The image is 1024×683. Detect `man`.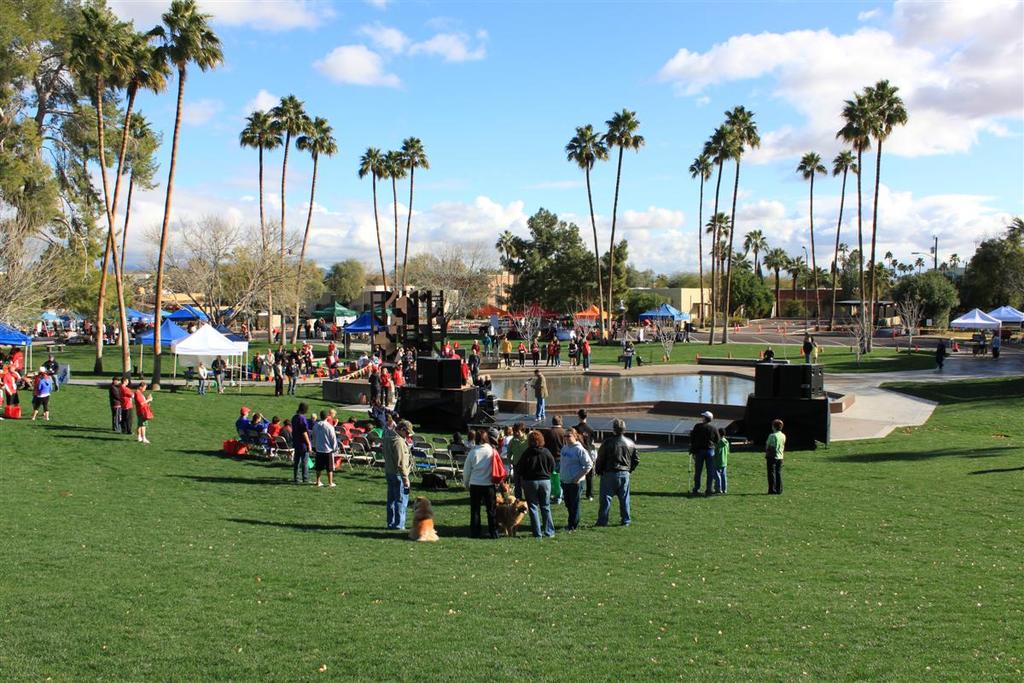
Detection: Rect(120, 376, 136, 433).
